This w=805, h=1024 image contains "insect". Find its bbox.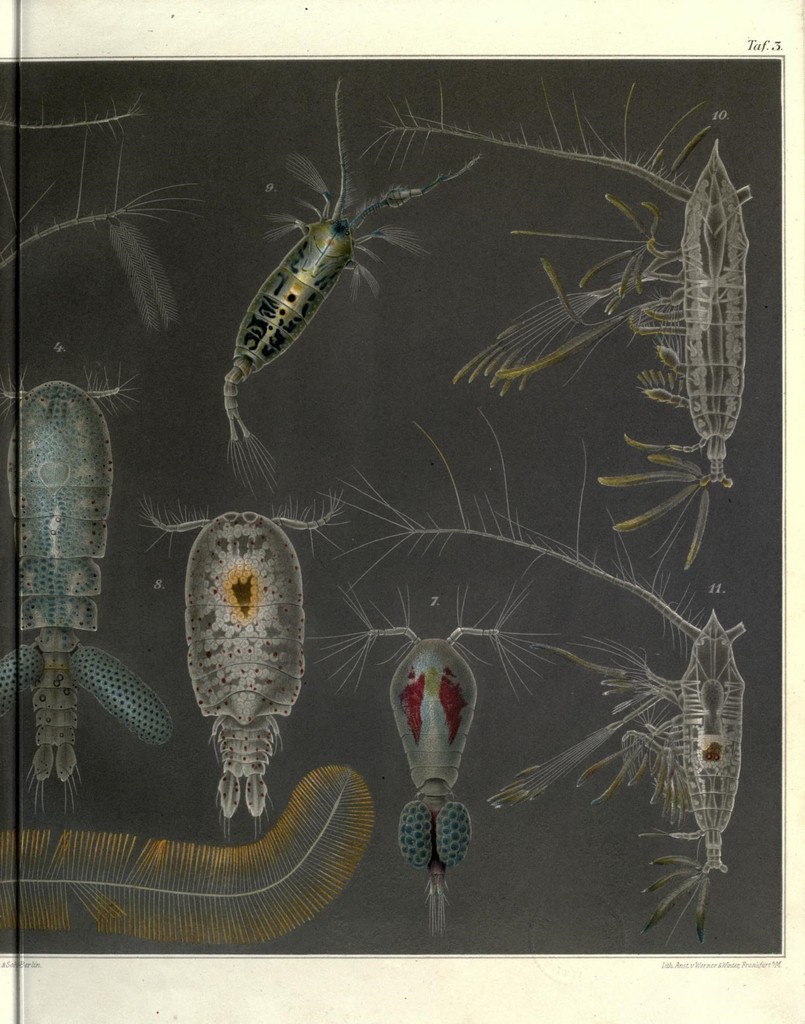
(x1=329, y1=420, x2=749, y2=945).
